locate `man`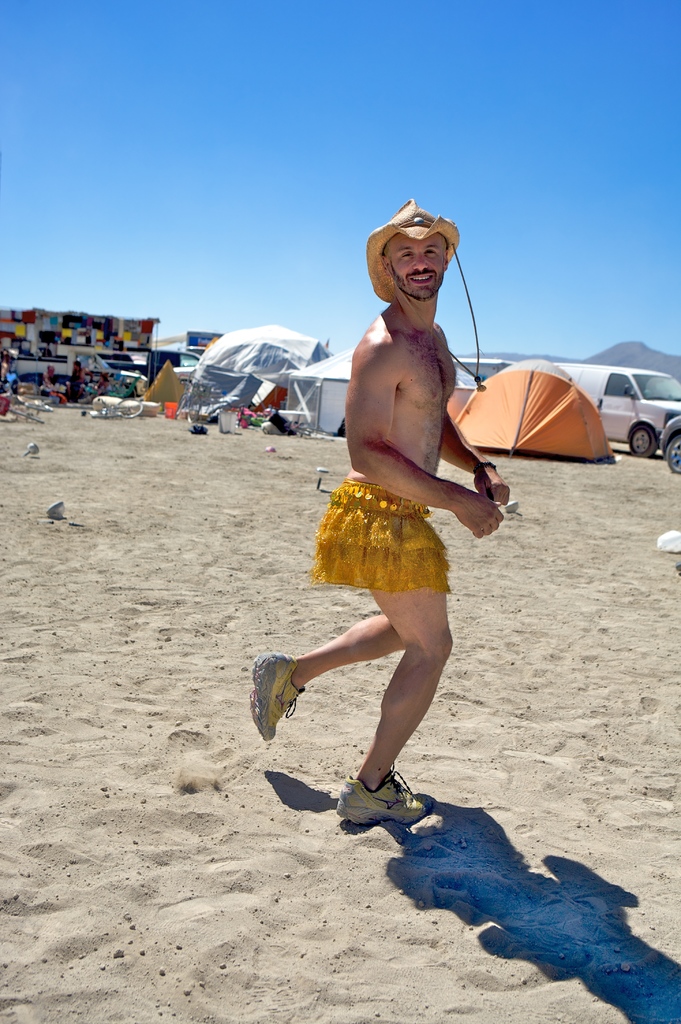
pyautogui.locateOnScreen(283, 243, 512, 903)
